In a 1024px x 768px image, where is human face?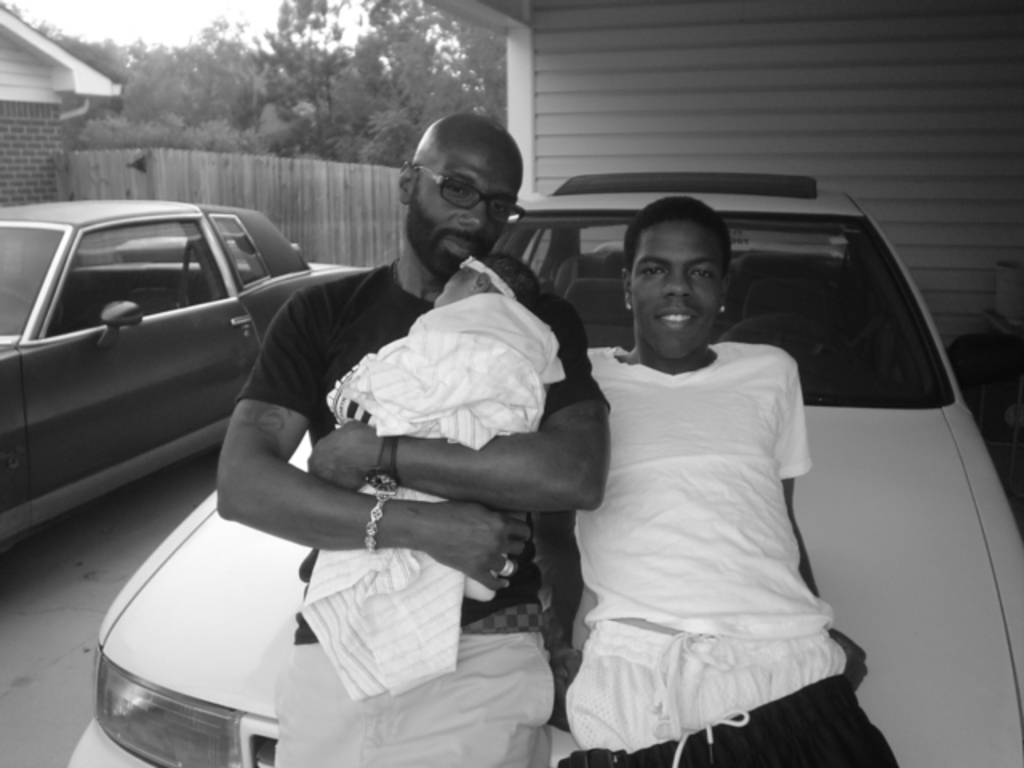
box(408, 136, 518, 278).
